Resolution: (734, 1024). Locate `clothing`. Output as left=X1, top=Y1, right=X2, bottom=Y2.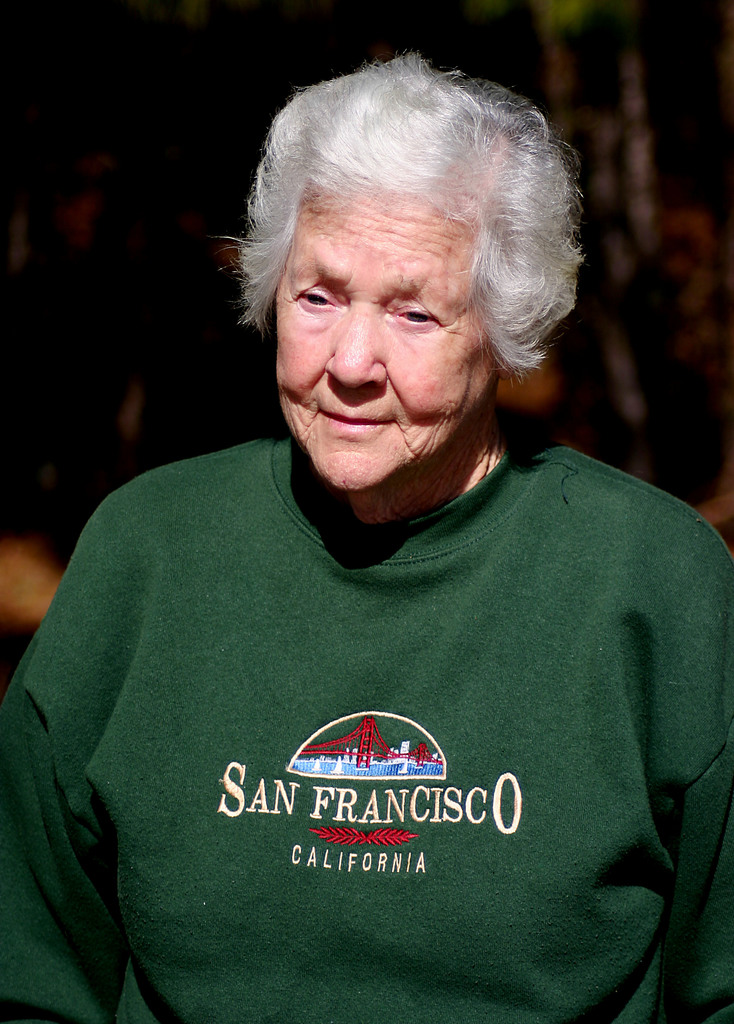
left=26, top=339, right=705, bottom=1007.
